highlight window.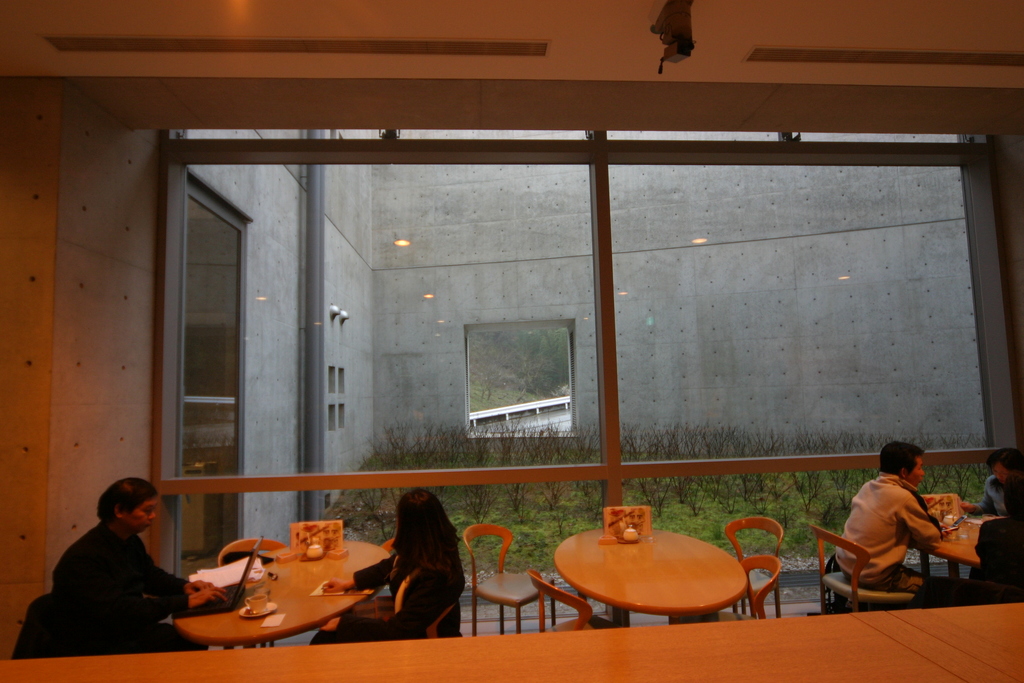
Highlighted region: bbox(187, 160, 260, 579).
